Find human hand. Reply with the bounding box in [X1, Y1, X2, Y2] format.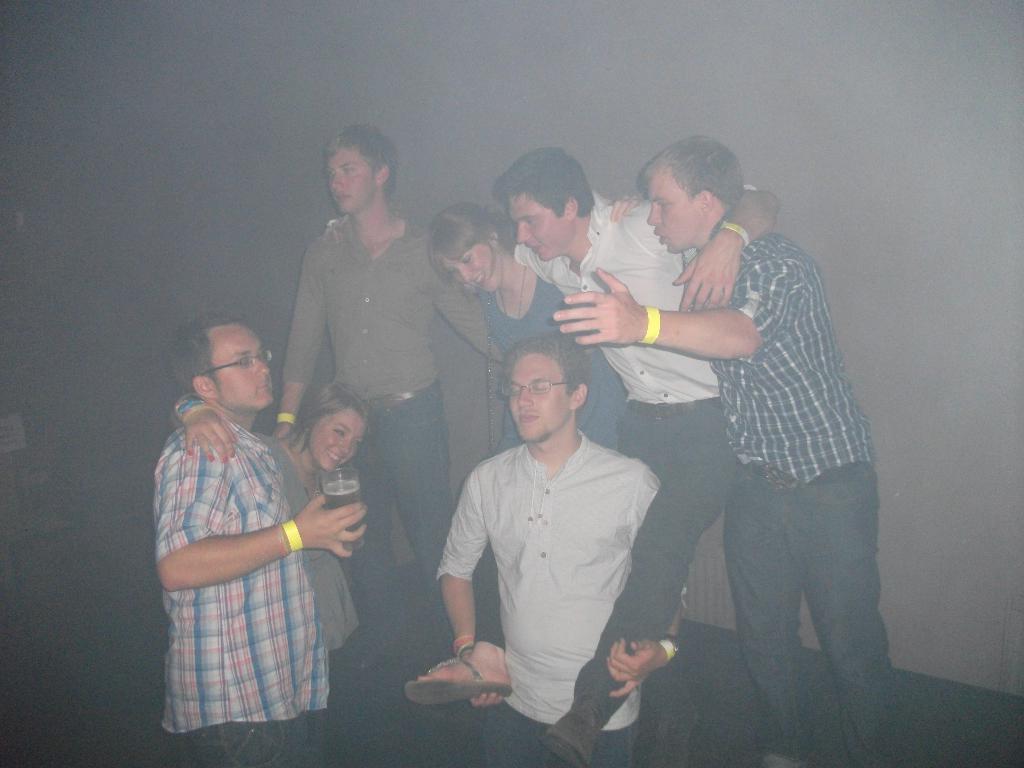
[607, 191, 643, 221].
